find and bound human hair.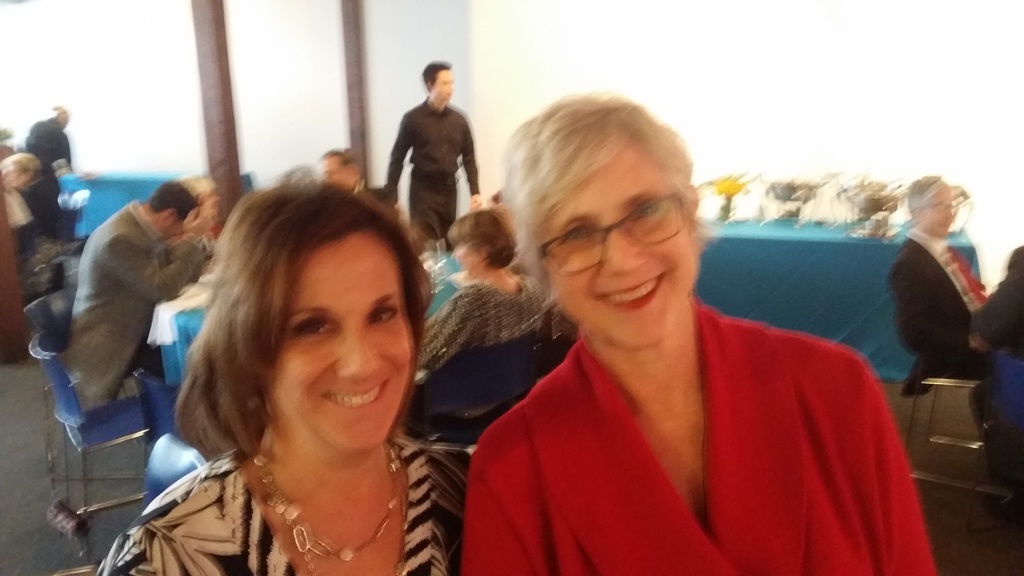
Bound: BBox(171, 177, 421, 500).
